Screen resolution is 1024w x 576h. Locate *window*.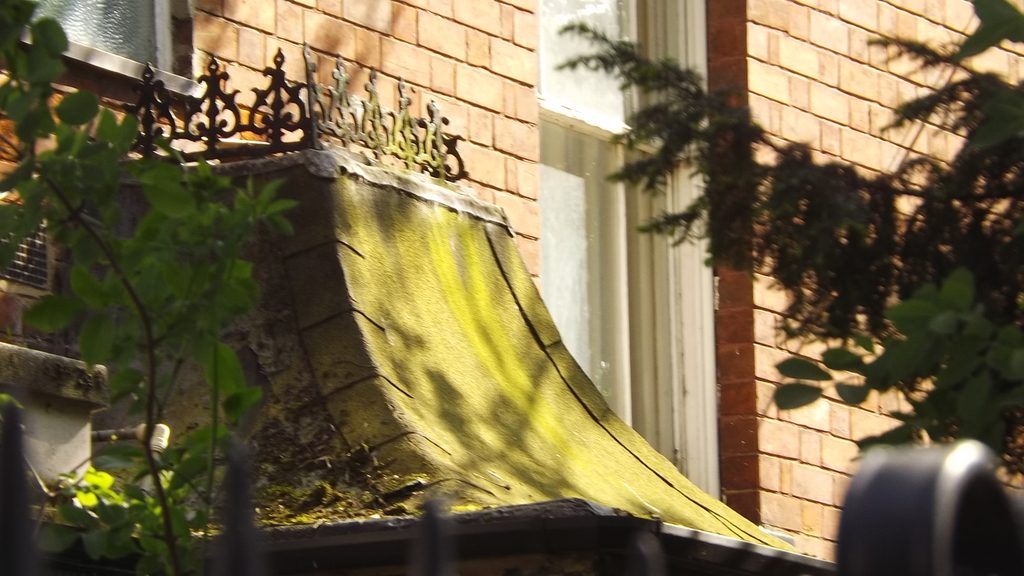
<region>0, 0, 214, 105</region>.
